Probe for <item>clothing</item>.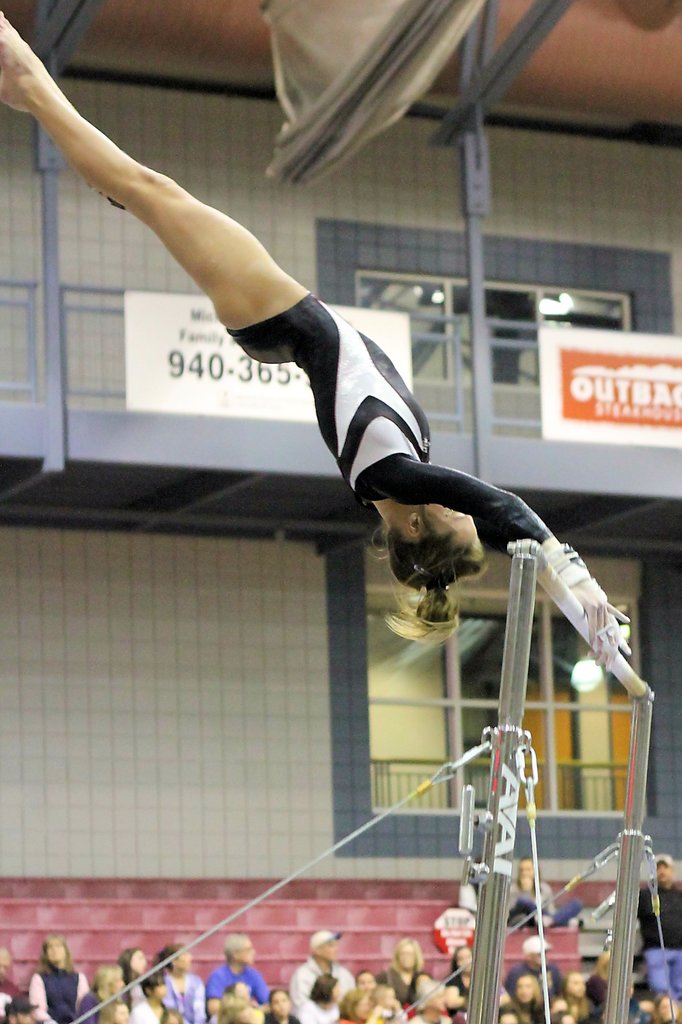
Probe result: BBox(290, 948, 364, 1023).
